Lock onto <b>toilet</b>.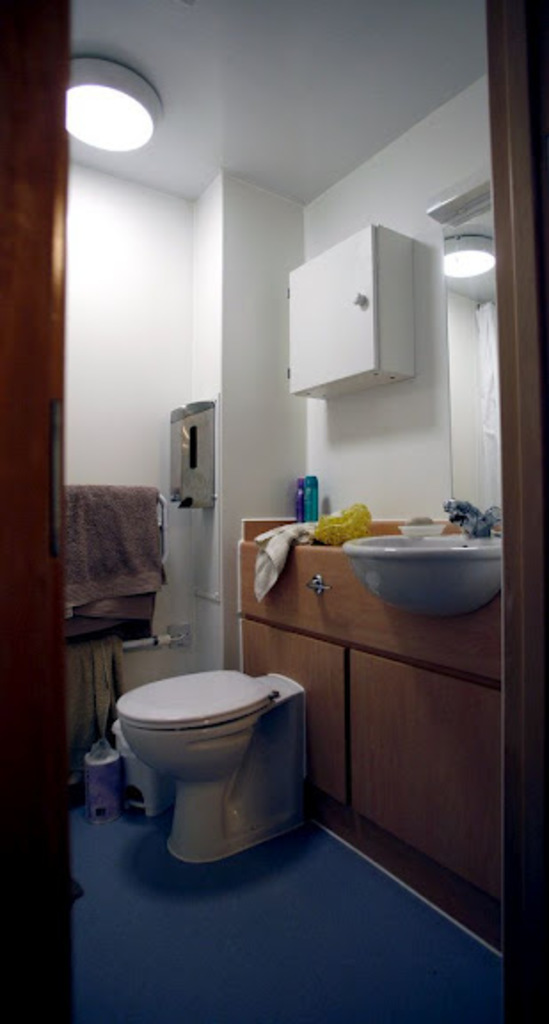
Locked: 87,644,348,896.
